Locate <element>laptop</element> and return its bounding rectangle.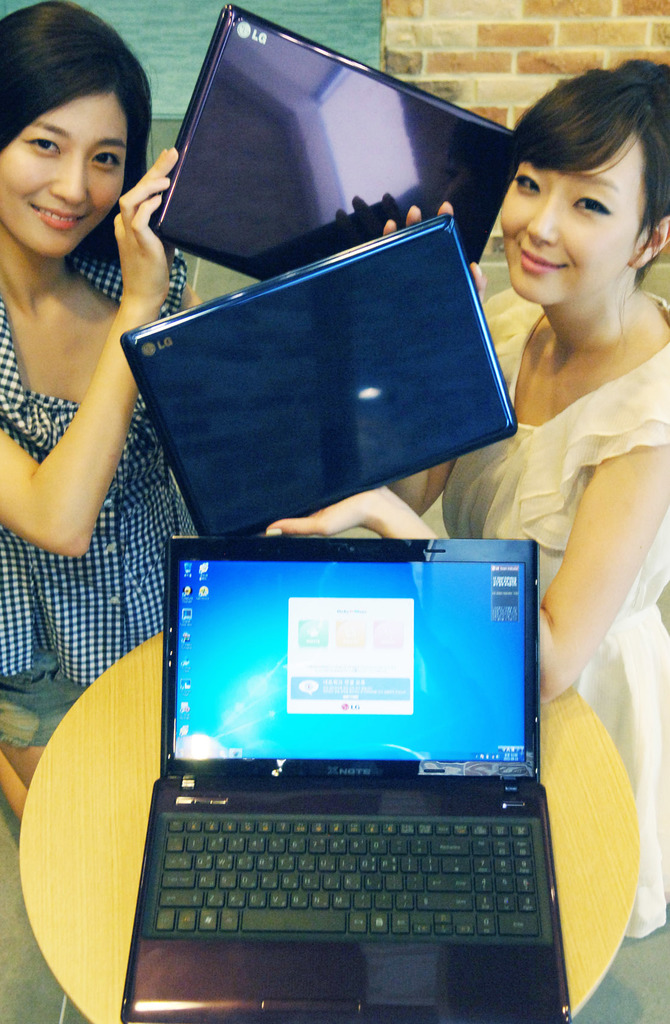
crop(116, 217, 519, 537).
